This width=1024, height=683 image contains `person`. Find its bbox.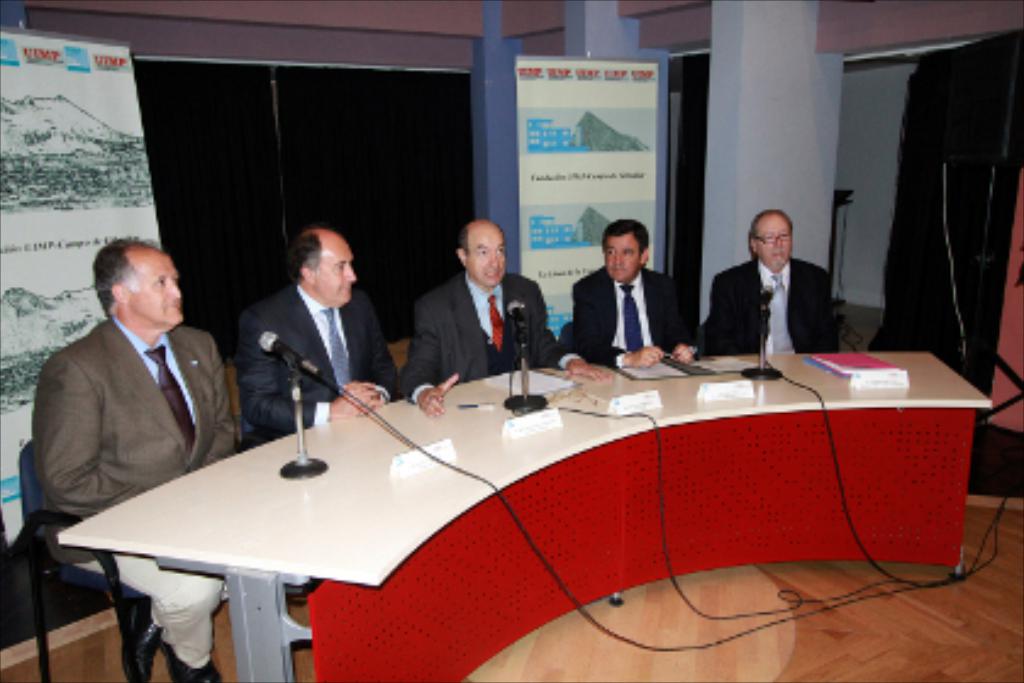
(692, 205, 834, 354).
